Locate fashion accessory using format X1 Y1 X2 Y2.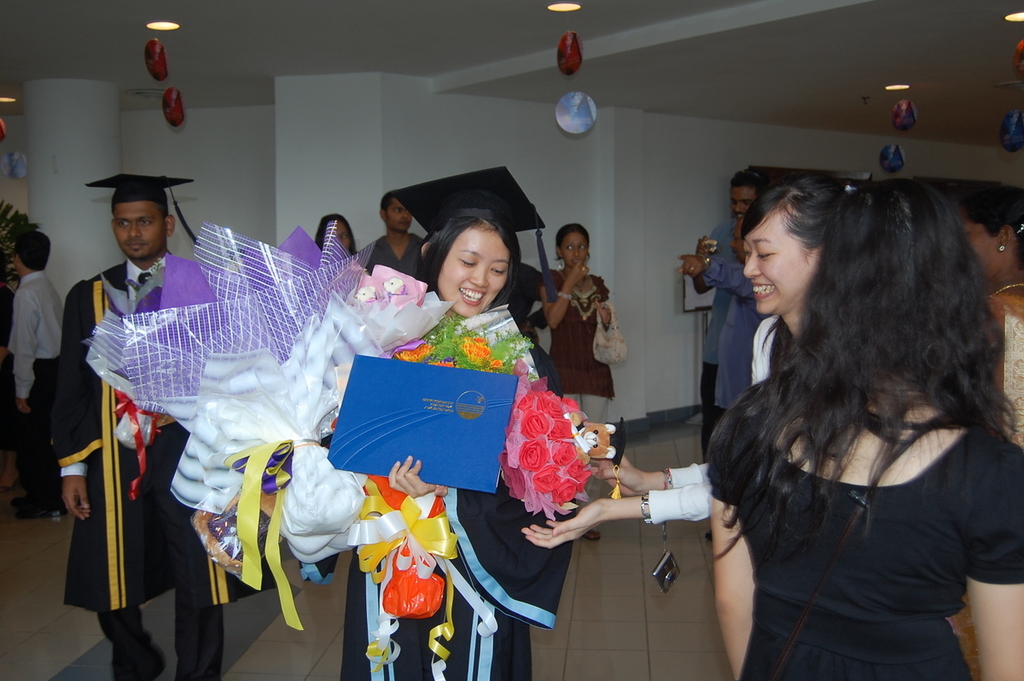
555 290 573 304.
